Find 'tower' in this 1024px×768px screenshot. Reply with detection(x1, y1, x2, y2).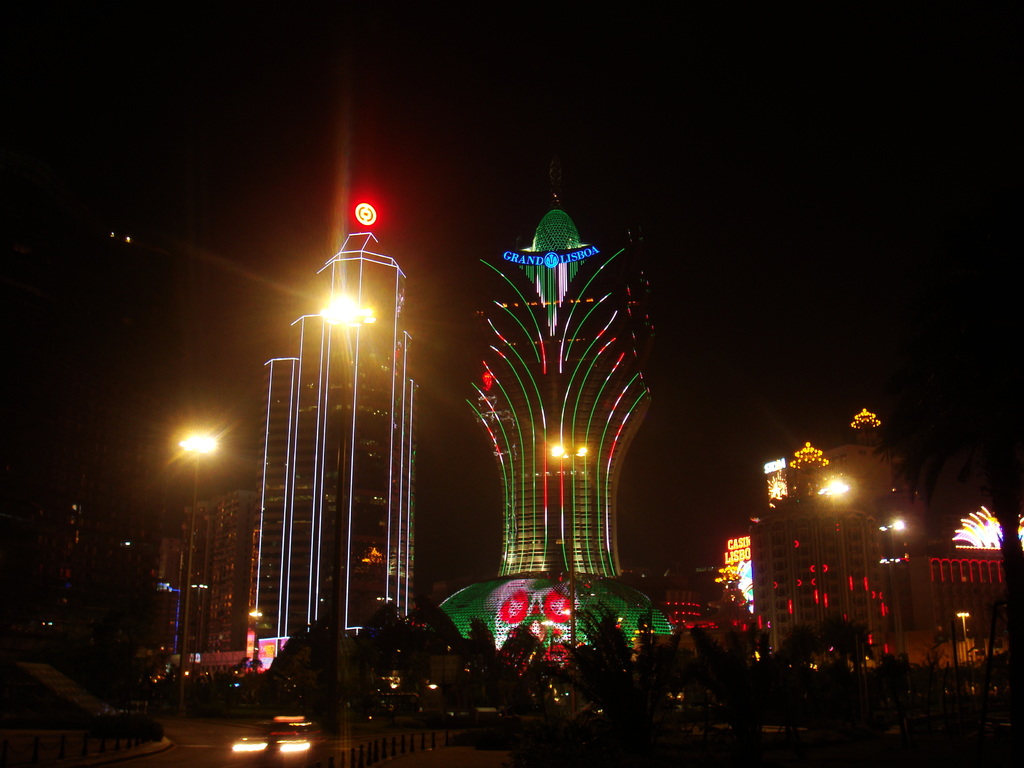
detection(468, 166, 687, 605).
